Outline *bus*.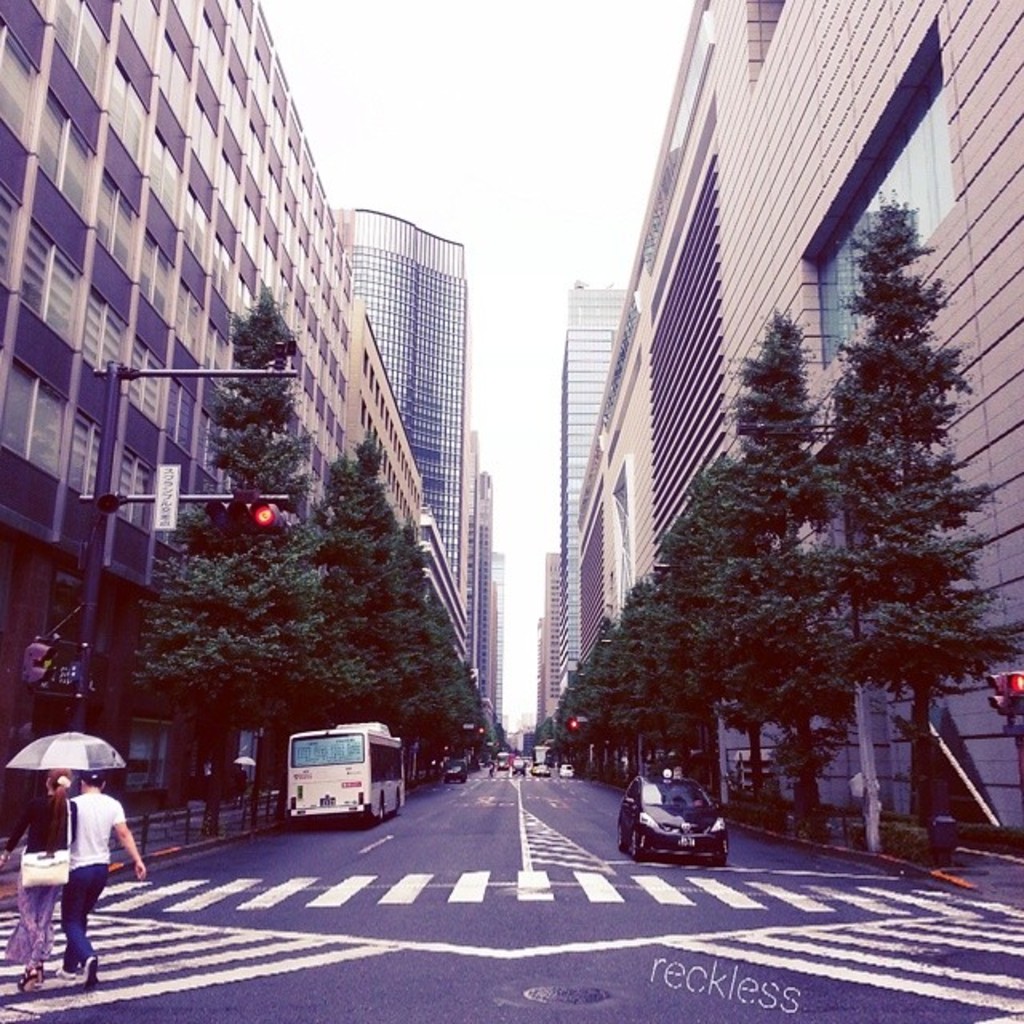
Outline: <bbox>286, 717, 406, 824</bbox>.
